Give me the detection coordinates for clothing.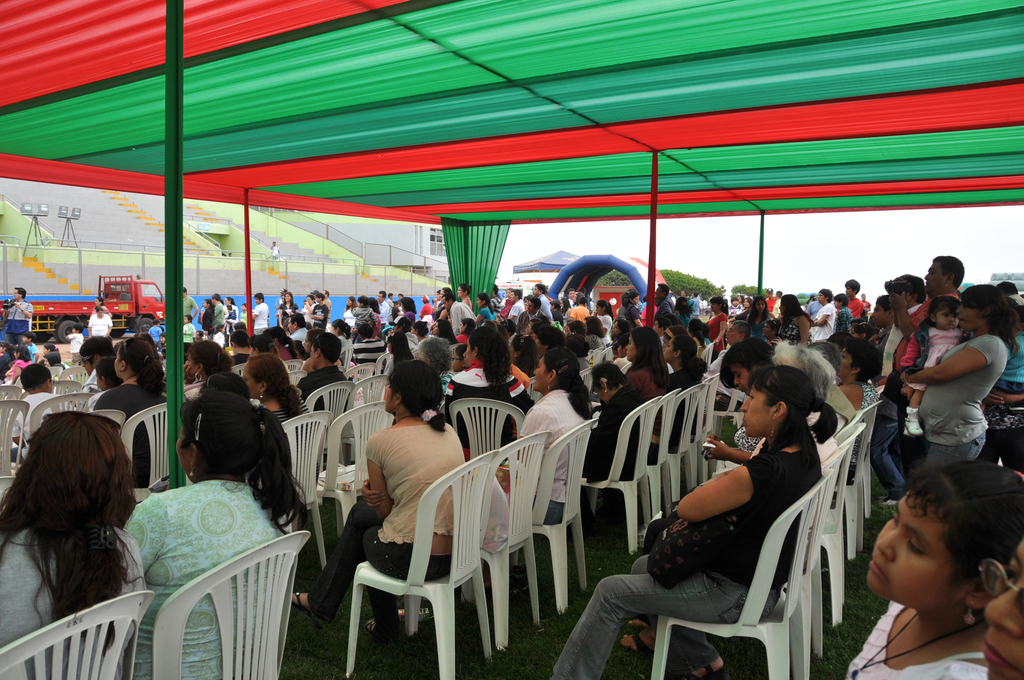
[left=375, top=295, right=394, bottom=329].
